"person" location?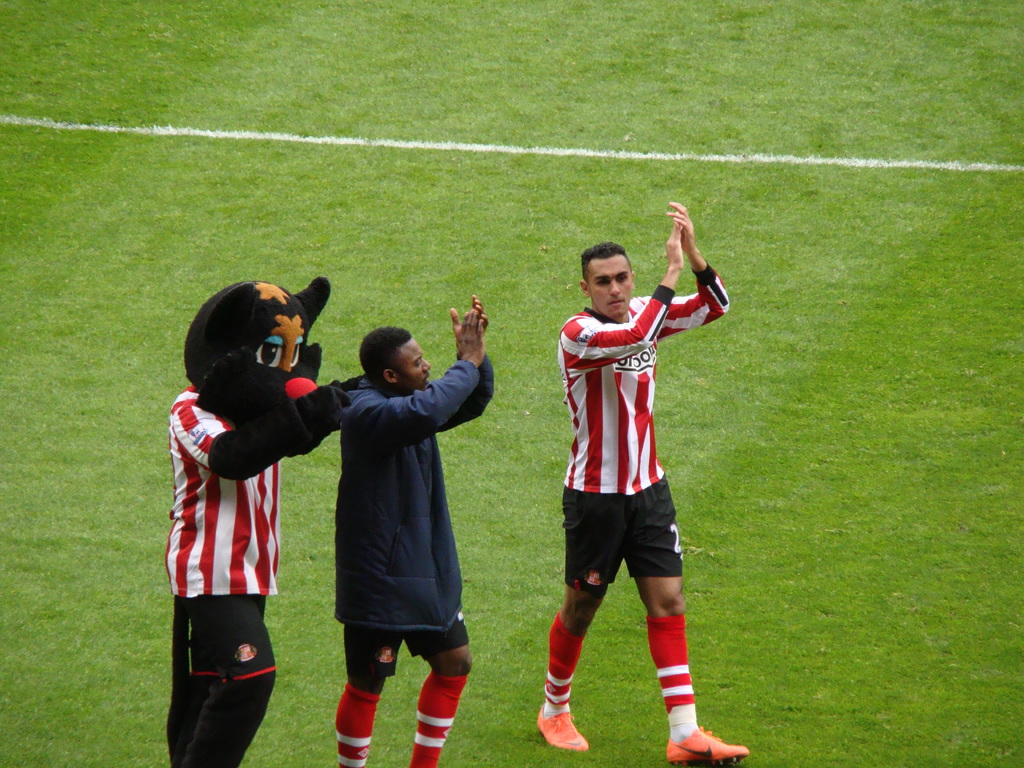
<bbox>339, 298, 495, 767</bbox>
